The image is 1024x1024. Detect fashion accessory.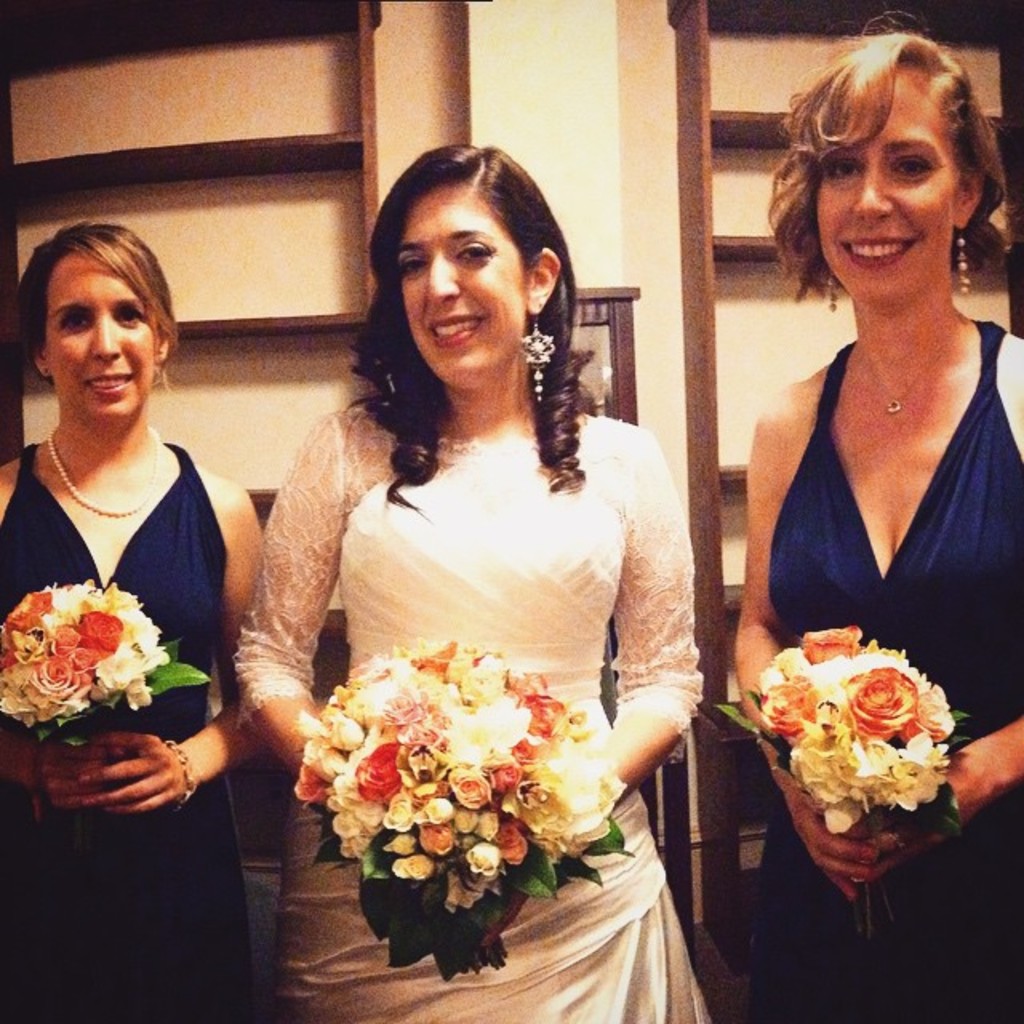
Detection: (34,355,51,378).
